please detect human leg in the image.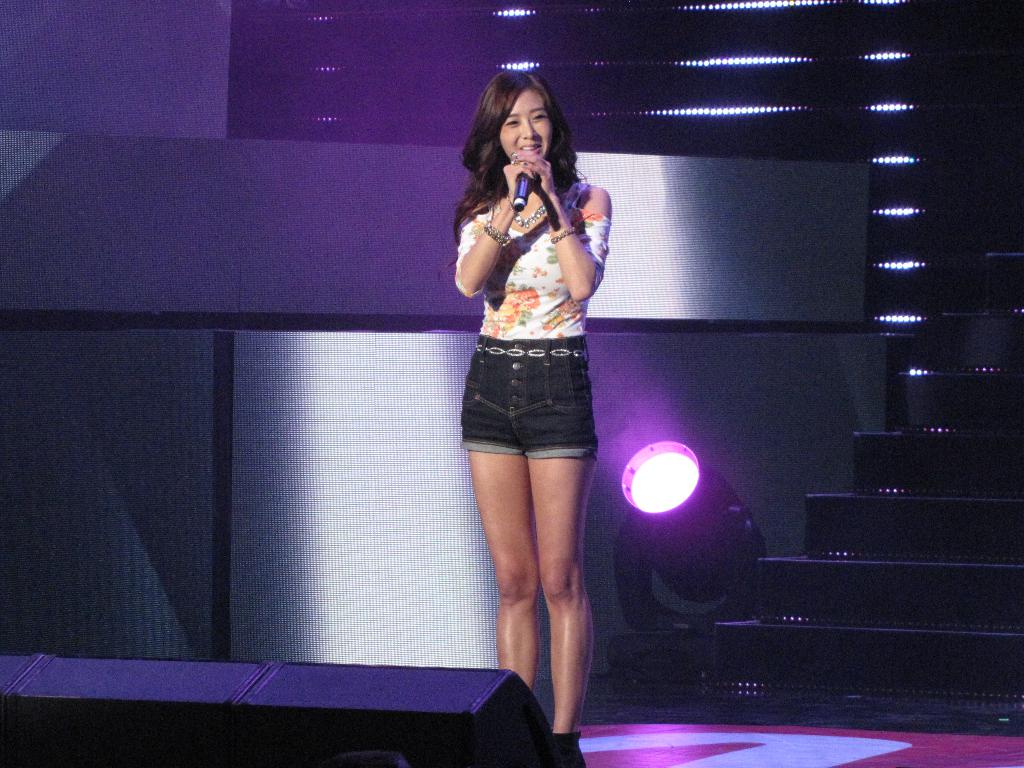
{"x1": 520, "y1": 357, "x2": 596, "y2": 765}.
